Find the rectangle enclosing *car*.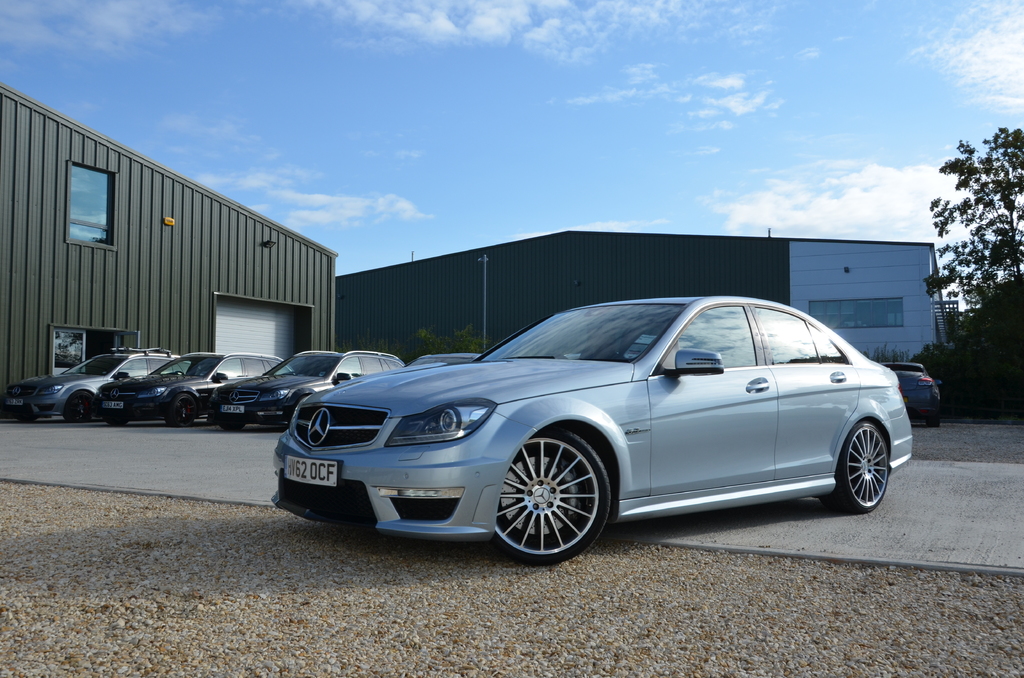
box=[92, 350, 291, 424].
